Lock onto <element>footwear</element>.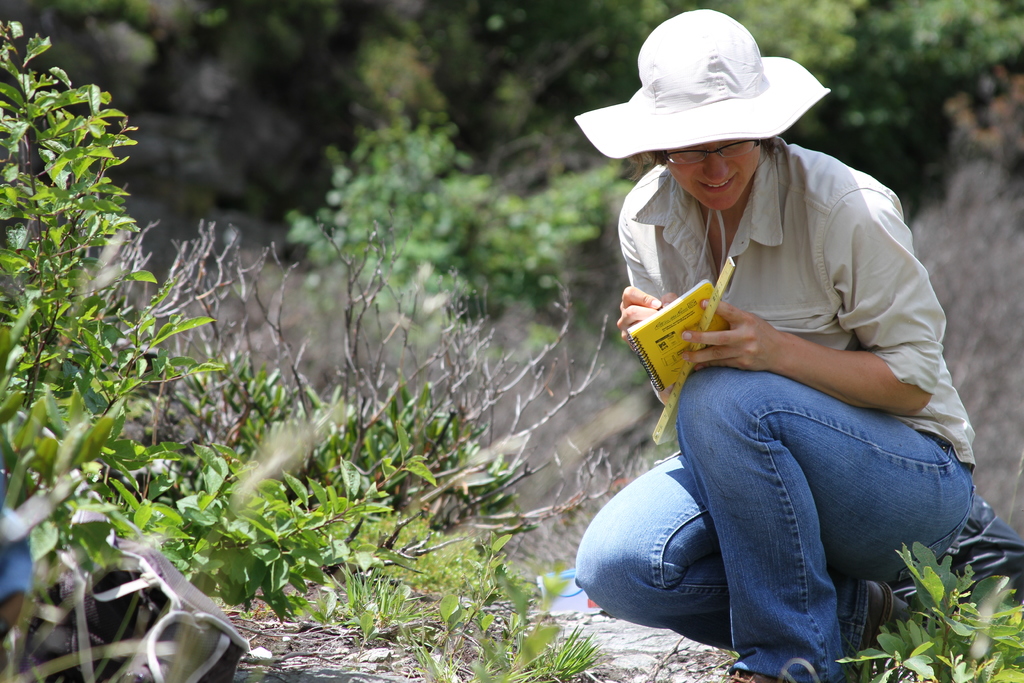
Locked: 850, 577, 915, 682.
